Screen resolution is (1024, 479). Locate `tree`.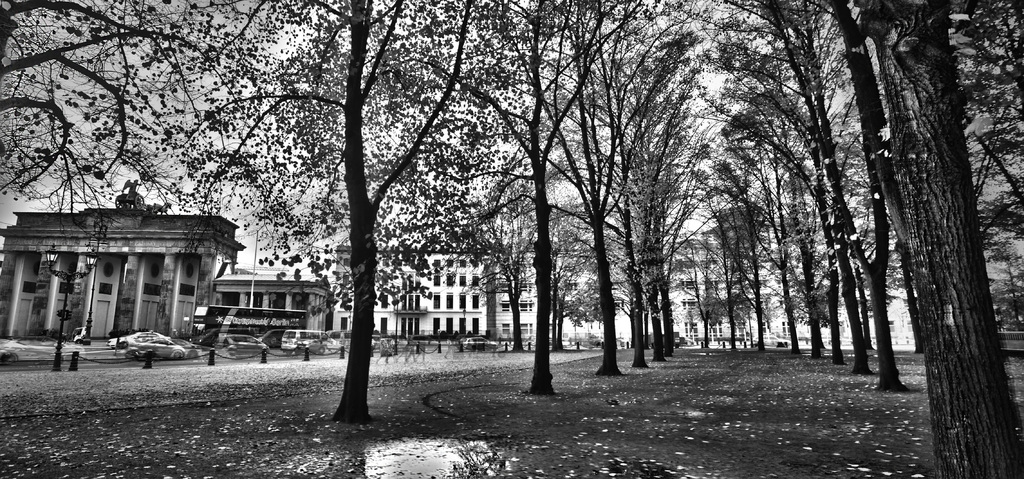
{"left": 570, "top": 3, "right": 718, "bottom": 343}.
